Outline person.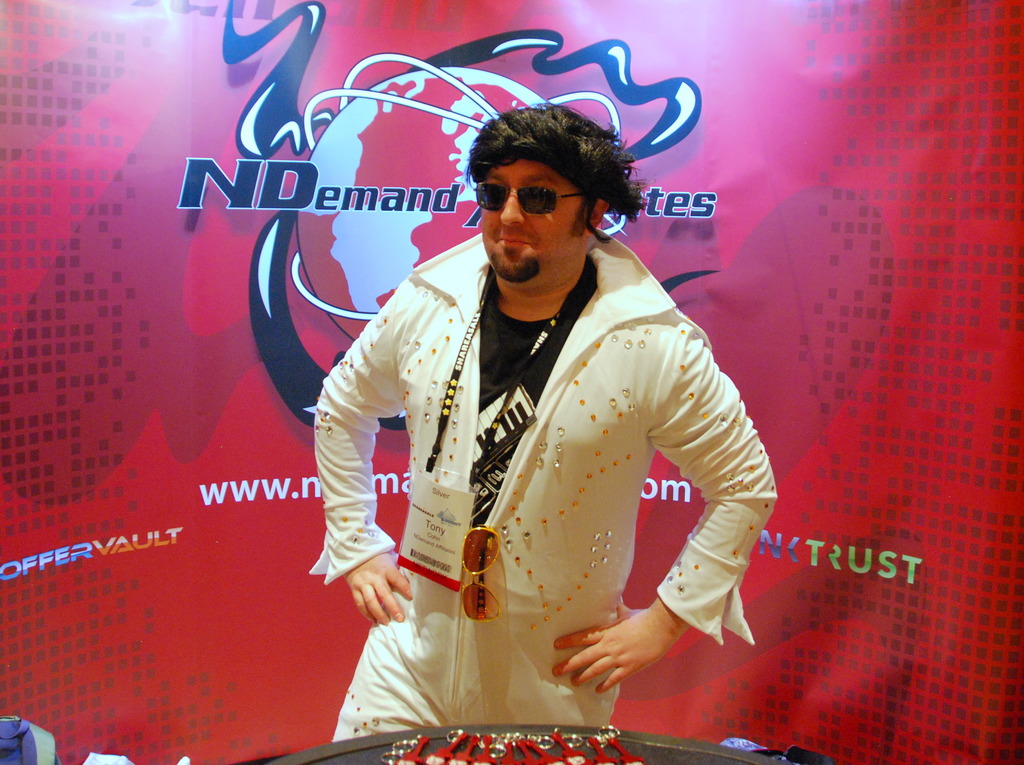
Outline: [308, 89, 786, 755].
